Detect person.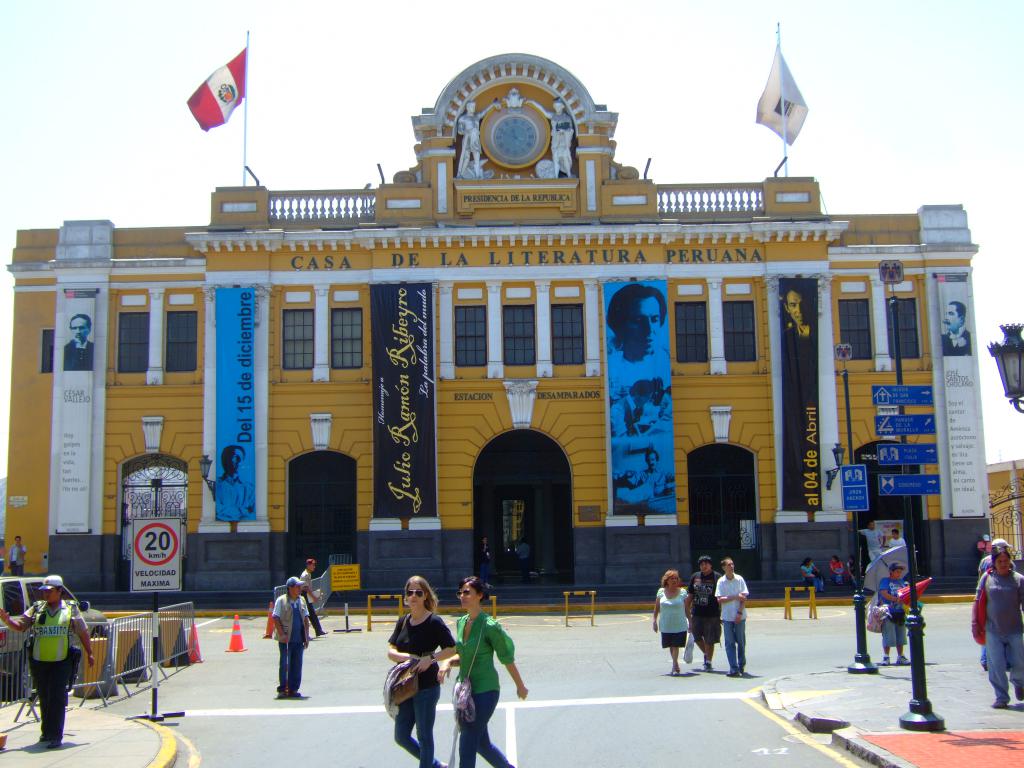
Detected at l=798, t=559, r=823, b=588.
